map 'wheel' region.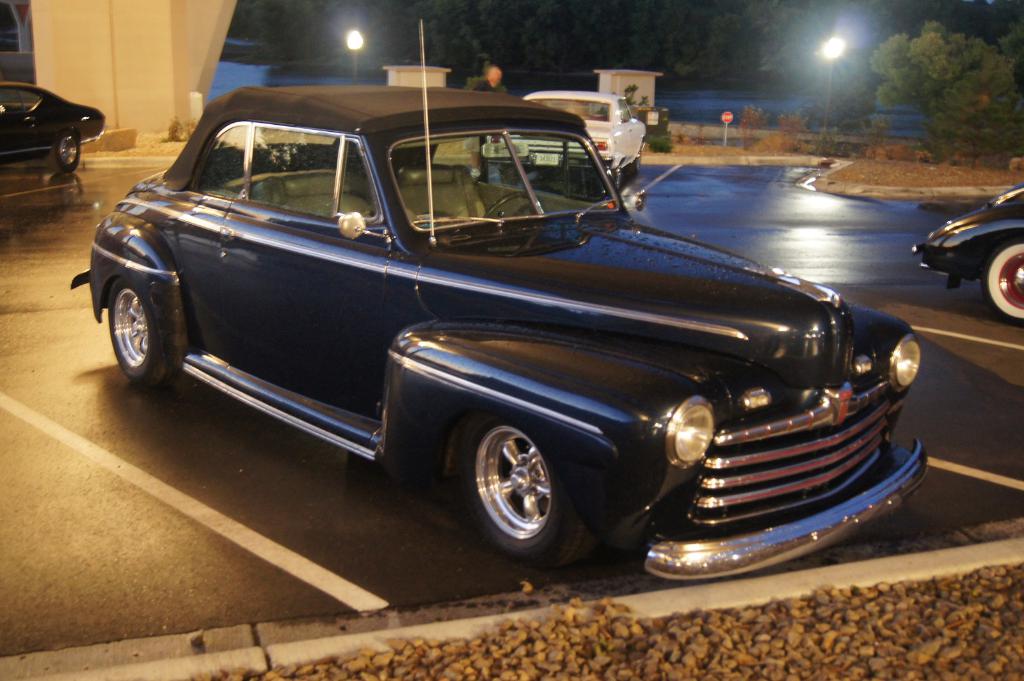
Mapped to <region>977, 237, 1023, 326</region>.
